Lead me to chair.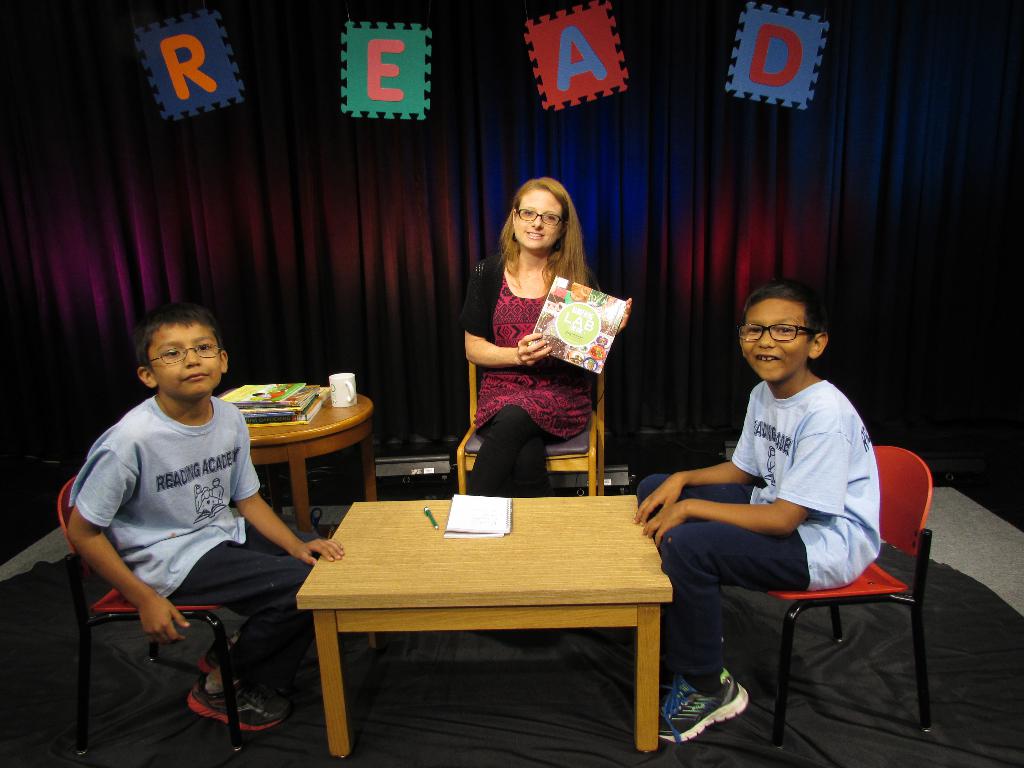
Lead to 55:477:296:760.
